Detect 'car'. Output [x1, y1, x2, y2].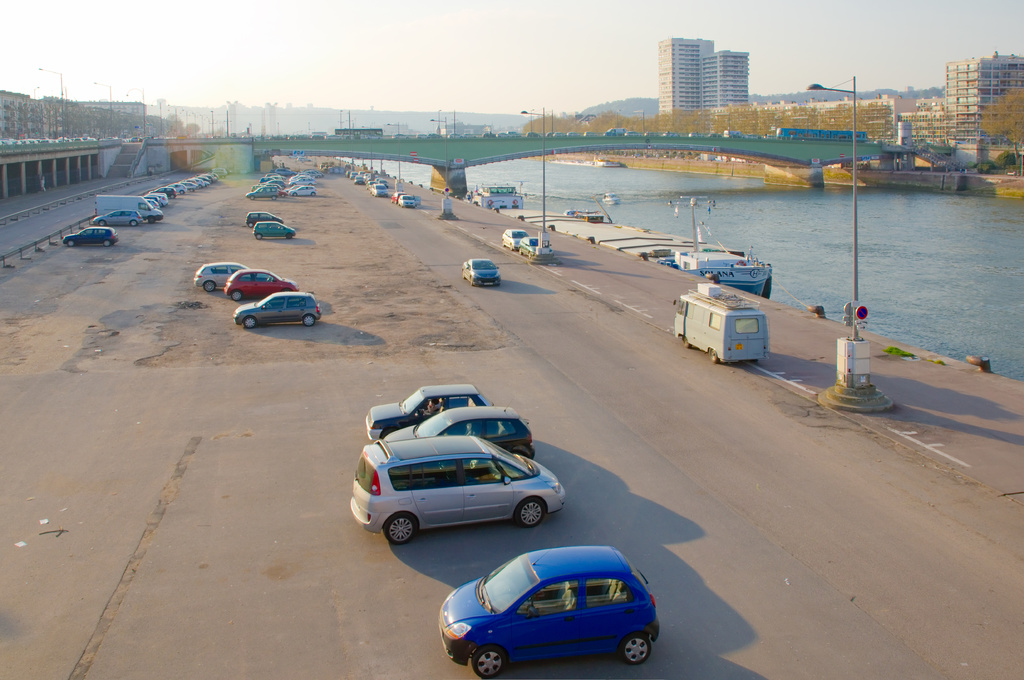
[366, 384, 495, 439].
